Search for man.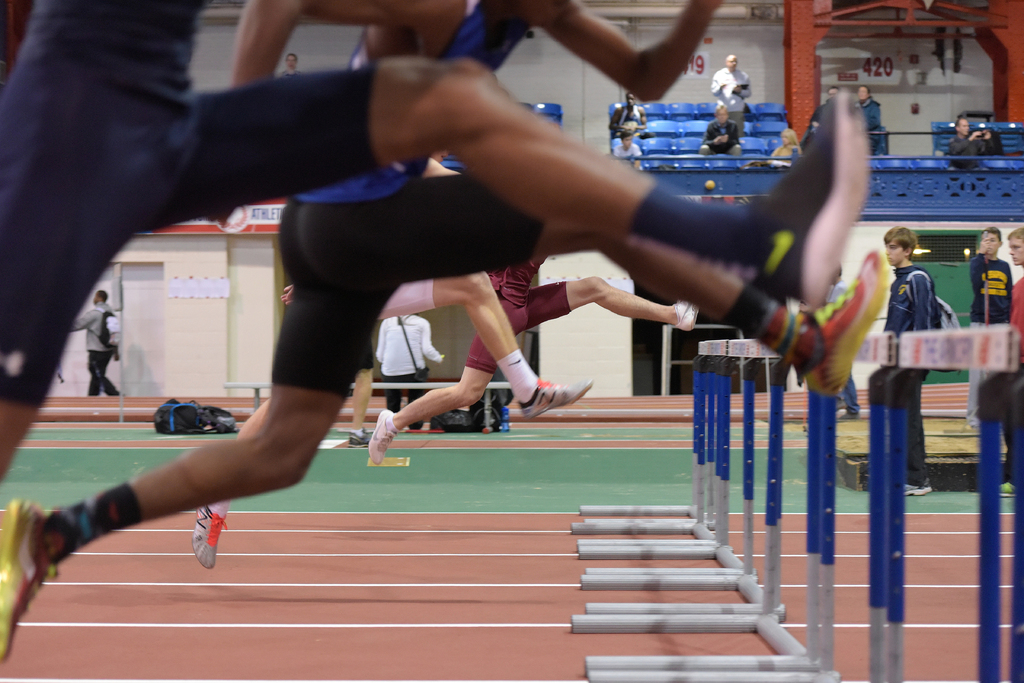
Found at bbox=(831, 264, 863, 420).
